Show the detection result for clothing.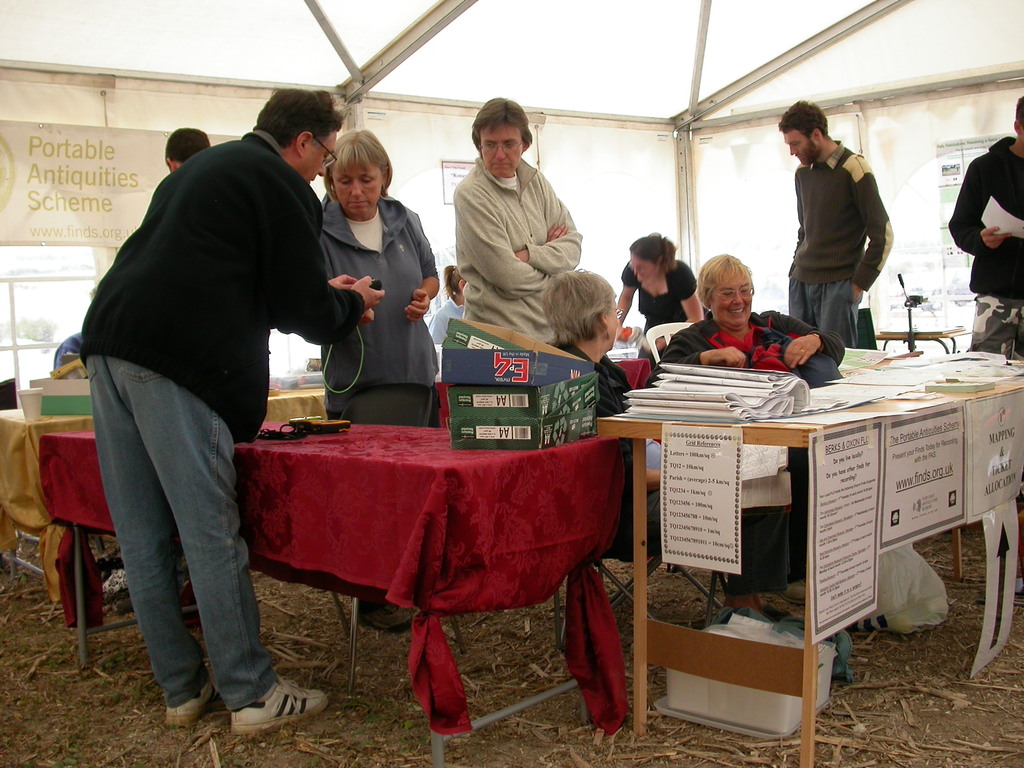
pyautogui.locateOnScreen(51, 334, 93, 366).
